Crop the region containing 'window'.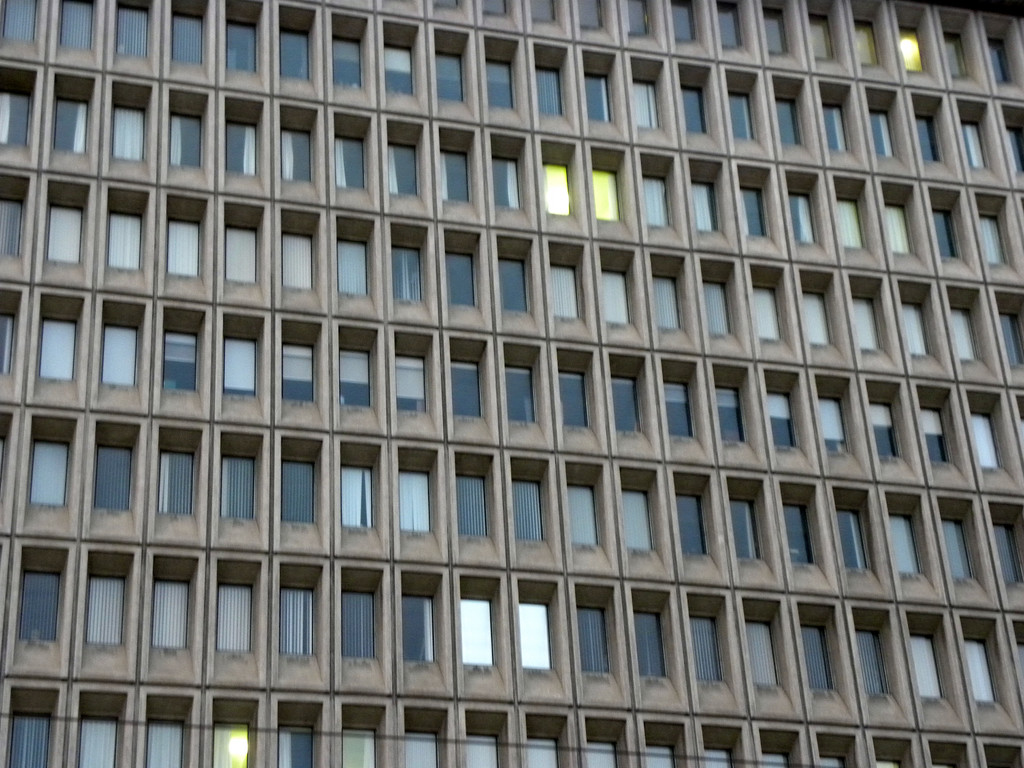
Crop region: l=387, t=121, r=422, b=202.
